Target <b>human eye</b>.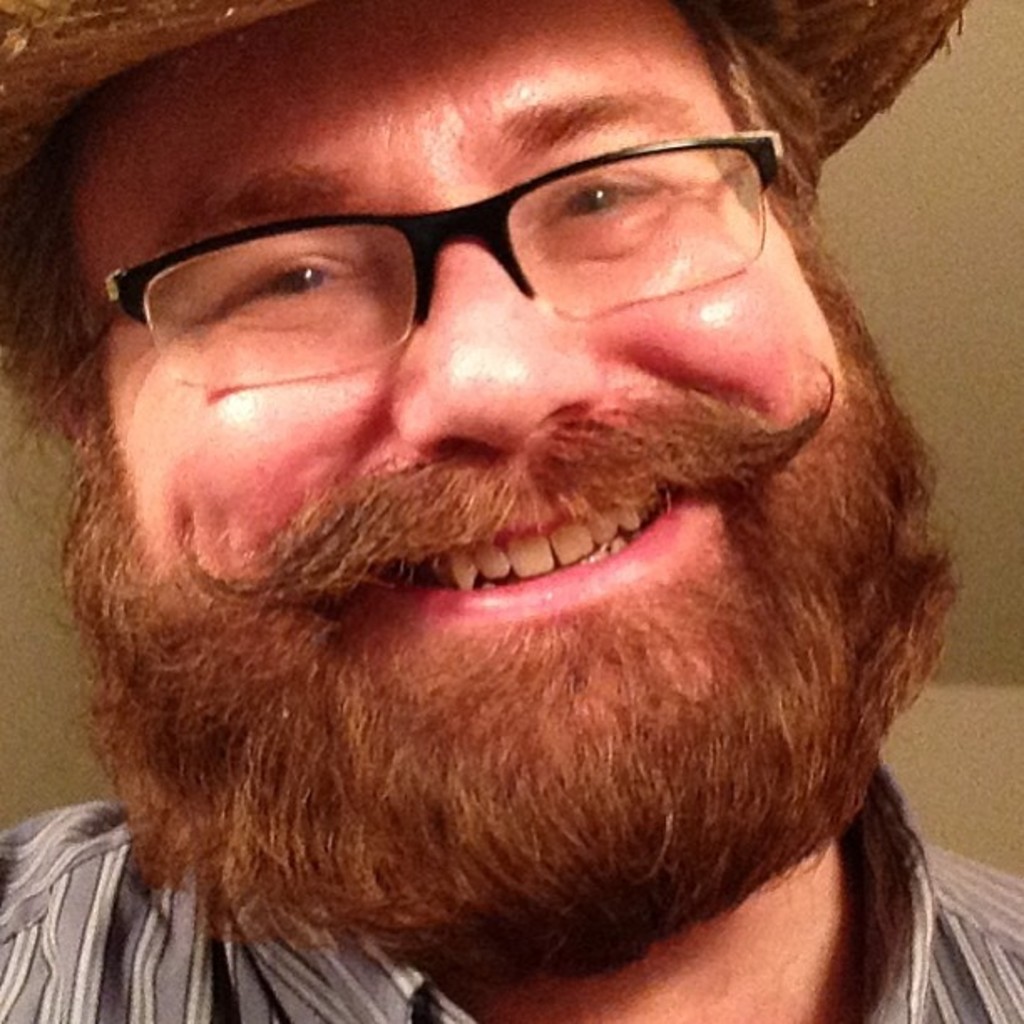
Target region: 545/164/681/256.
